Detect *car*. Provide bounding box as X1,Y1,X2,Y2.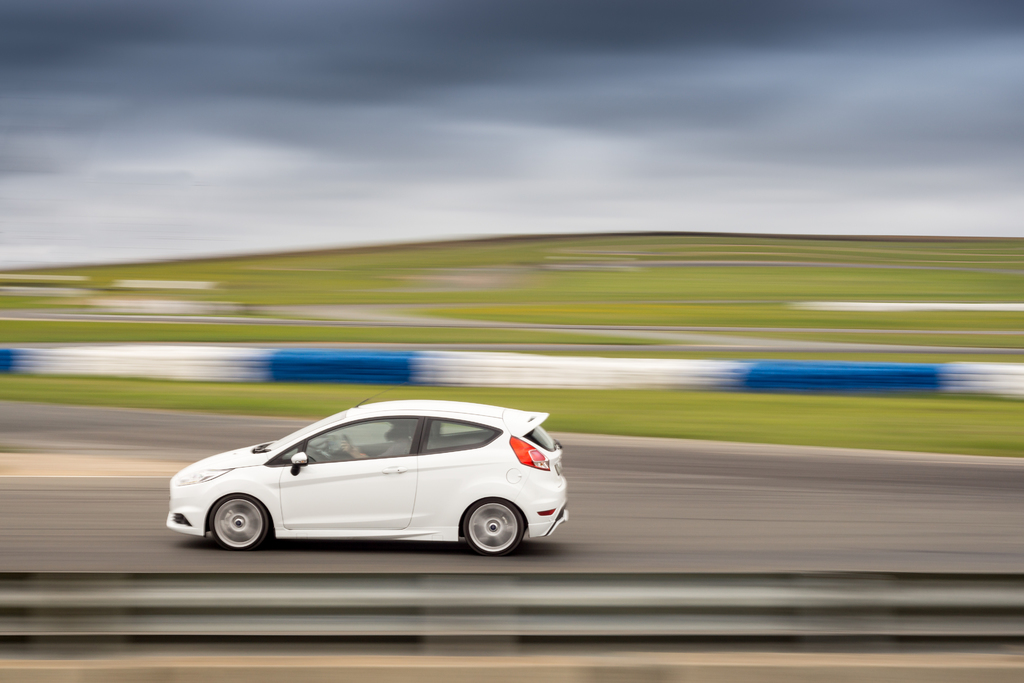
168,403,575,563.
